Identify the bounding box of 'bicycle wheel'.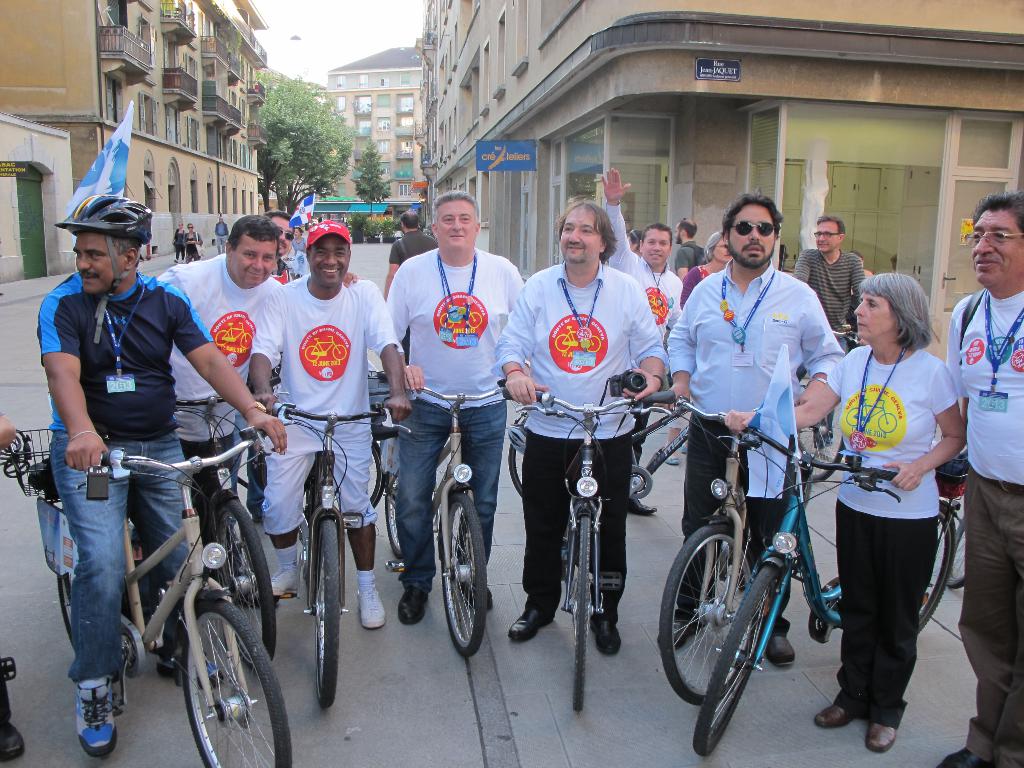
pyautogui.locateOnScreen(184, 591, 289, 767).
